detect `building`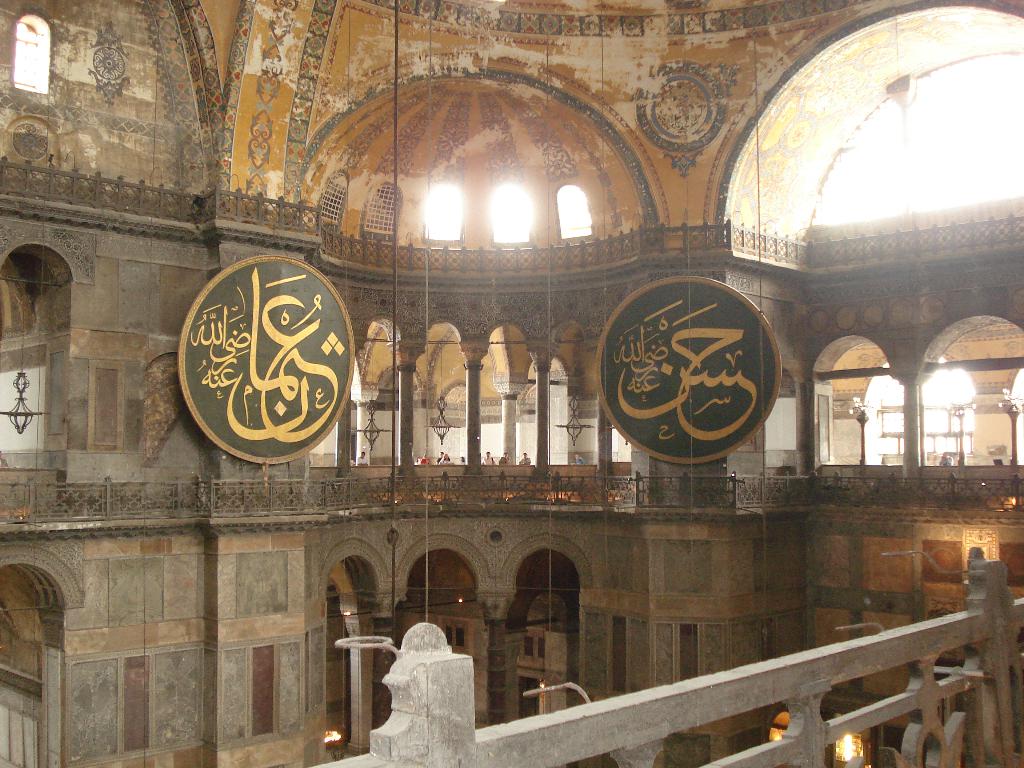
l=0, t=0, r=1023, b=767
